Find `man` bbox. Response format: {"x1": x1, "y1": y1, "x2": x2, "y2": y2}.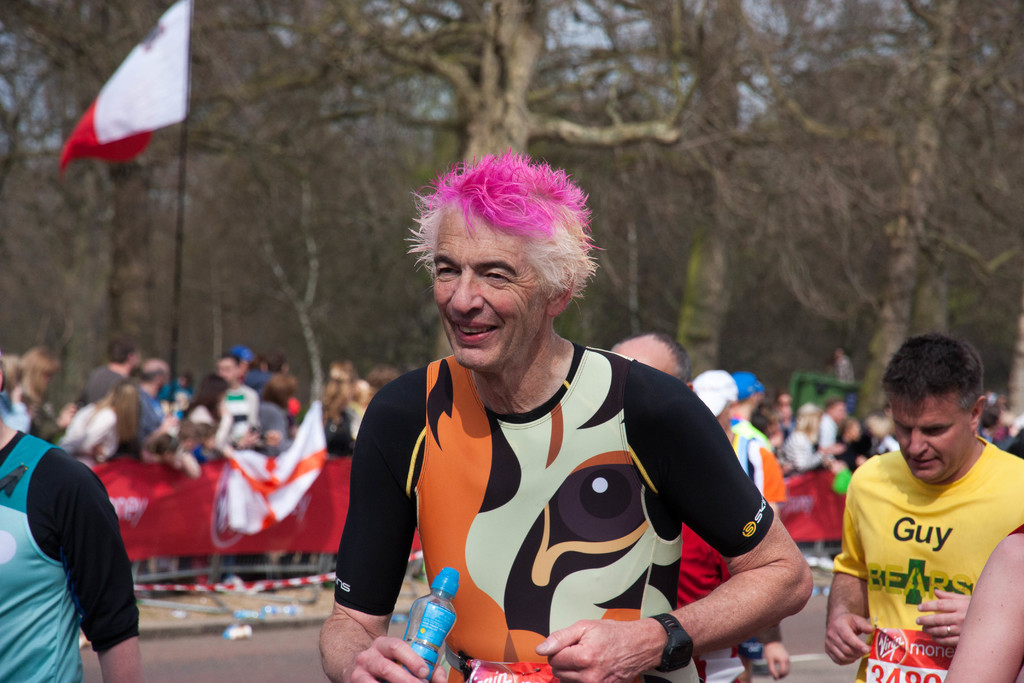
{"x1": 123, "y1": 356, "x2": 180, "y2": 447}.
